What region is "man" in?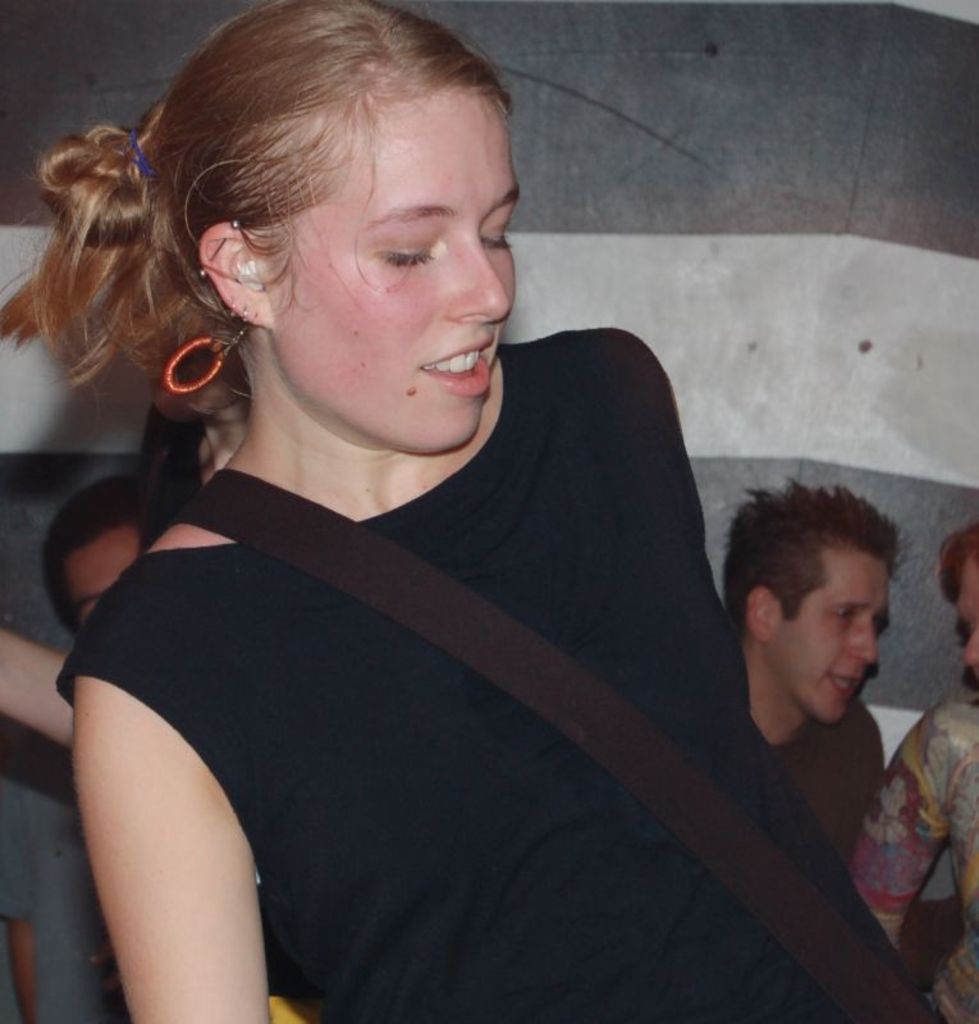
722 471 907 861.
